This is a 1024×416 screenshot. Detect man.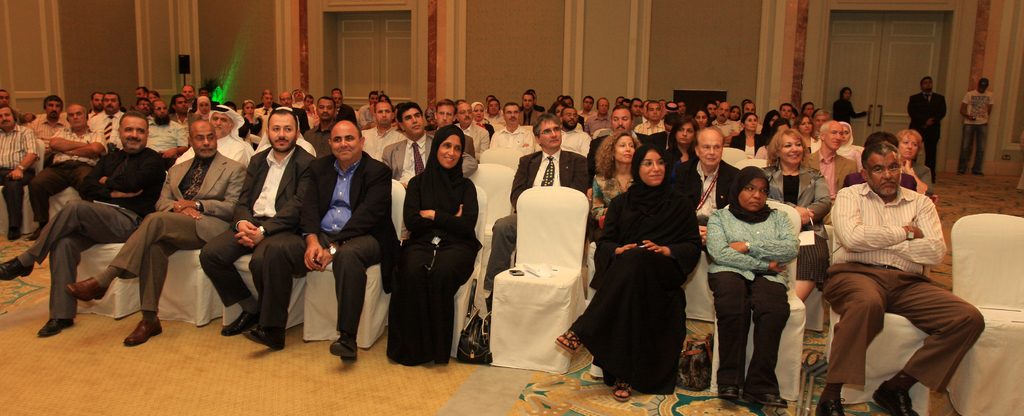
bbox(0, 88, 37, 124).
